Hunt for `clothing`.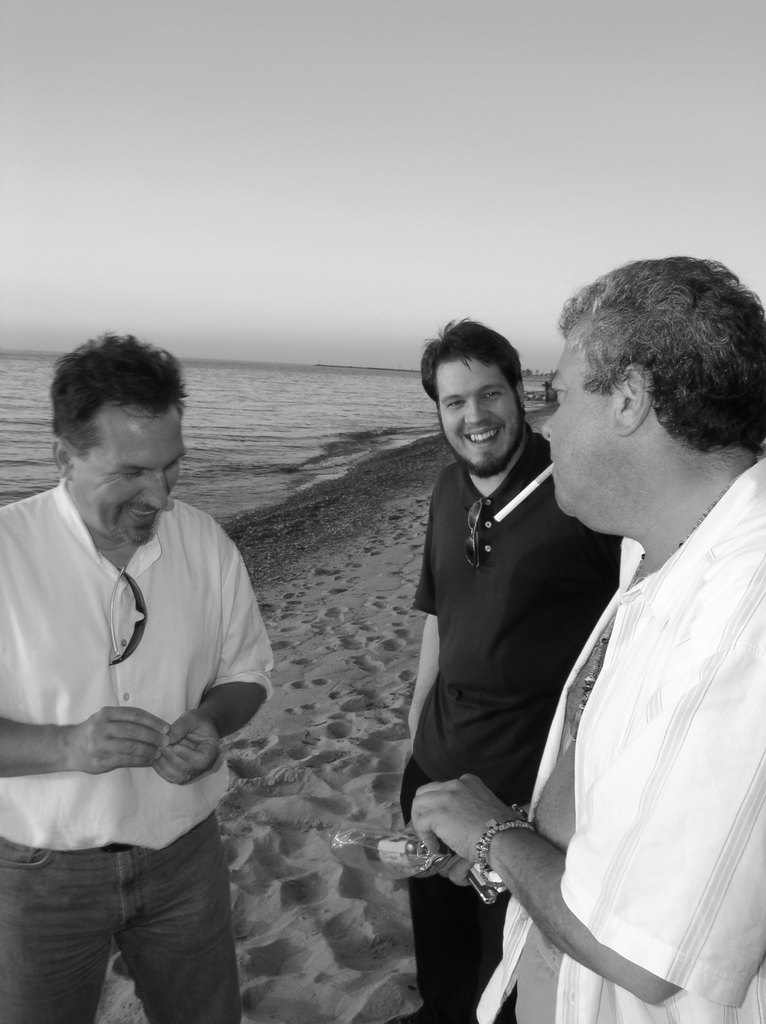
Hunted down at <bbox>404, 424, 628, 1023</bbox>.
